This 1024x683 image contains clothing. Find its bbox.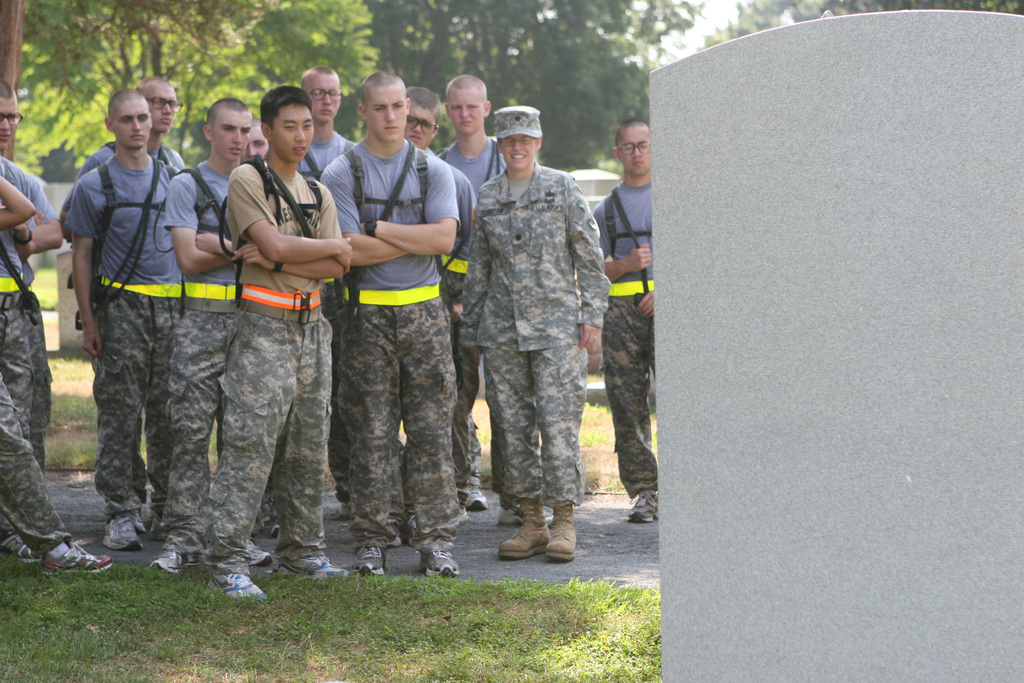
box=[66, 126, 204, 204].
